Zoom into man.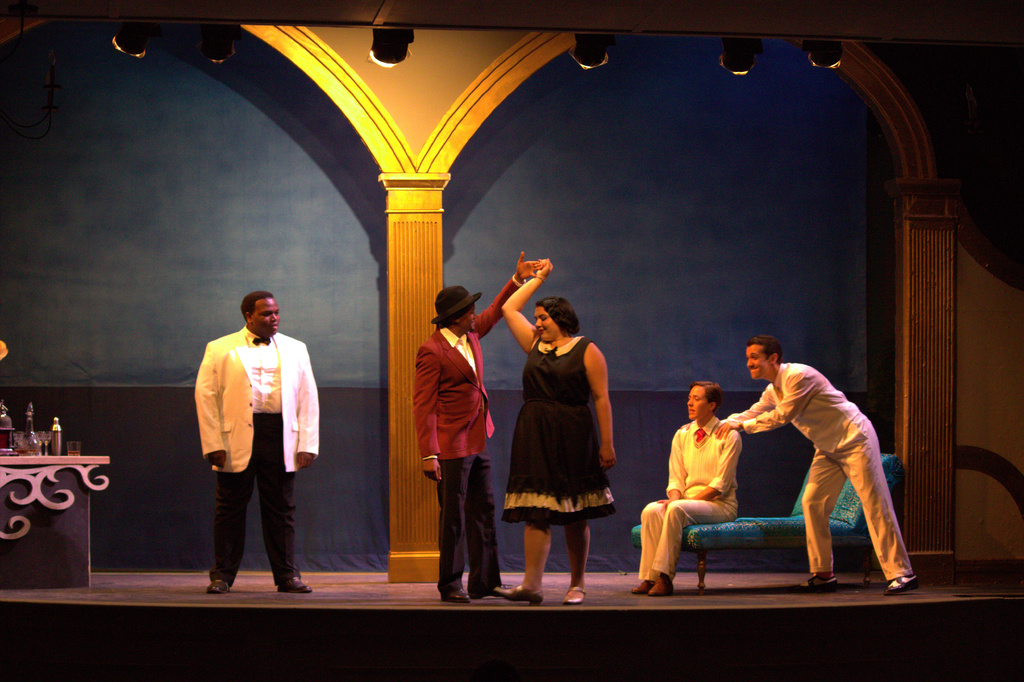
Zoom target: <box>715,337,918,599</box>.
